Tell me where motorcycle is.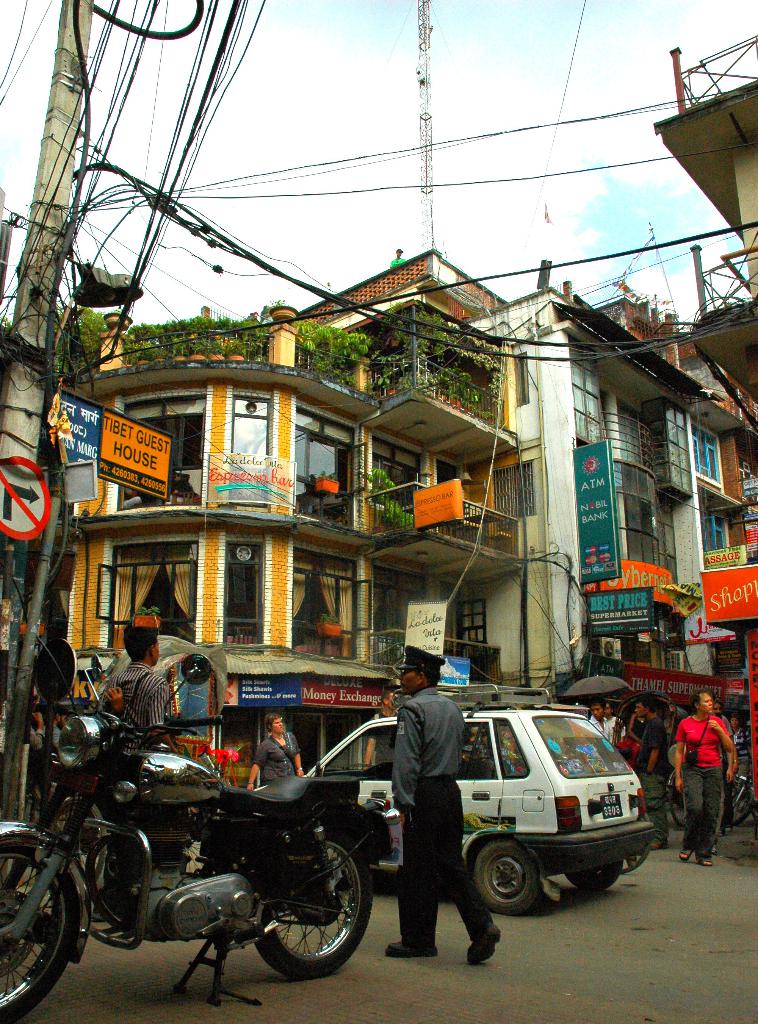
motorcycle is at detection(13, 686, 391, 1005).
